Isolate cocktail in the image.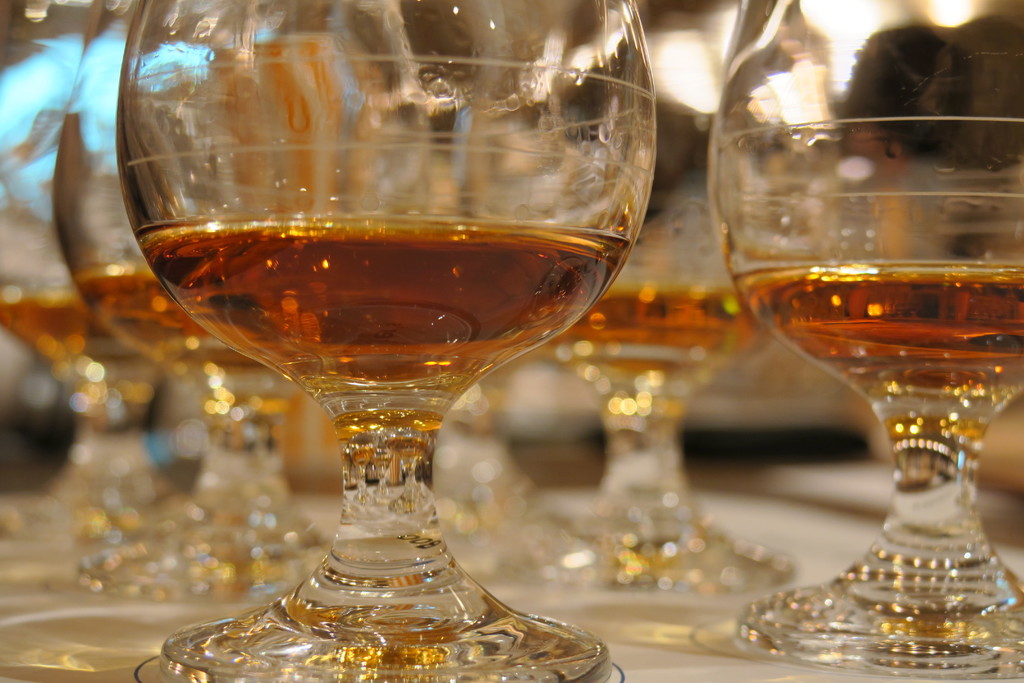
Isolated region: (left=0, top=0, right=227, bottom=552).
